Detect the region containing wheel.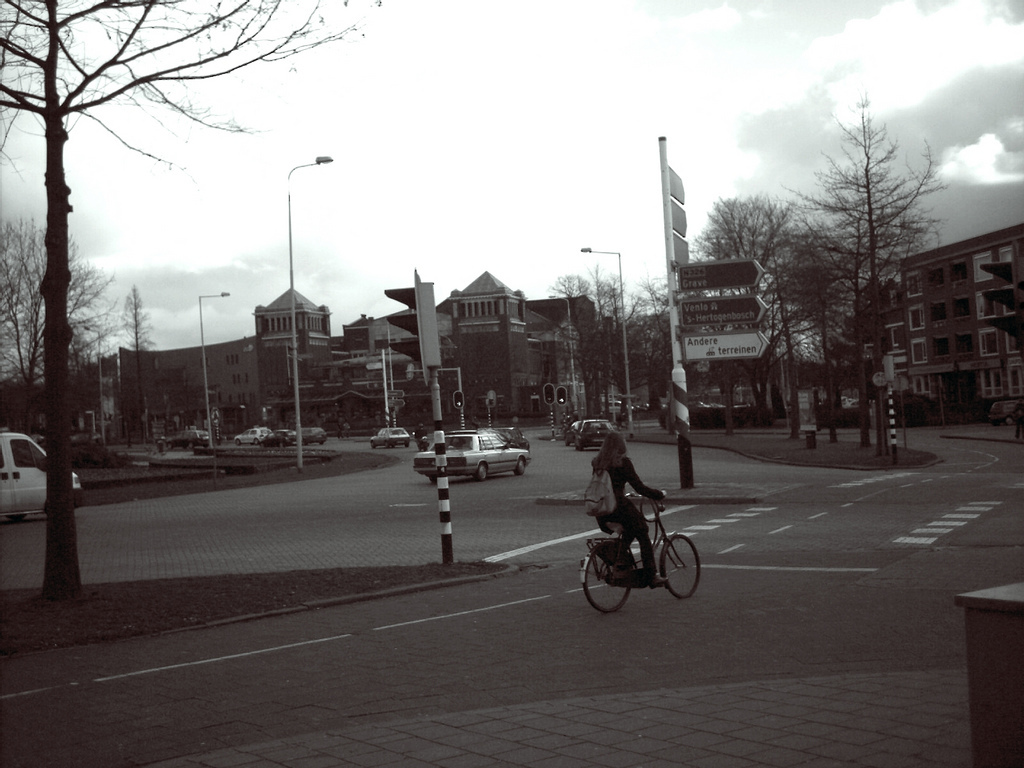
locate(474, 462, 489, 481).
